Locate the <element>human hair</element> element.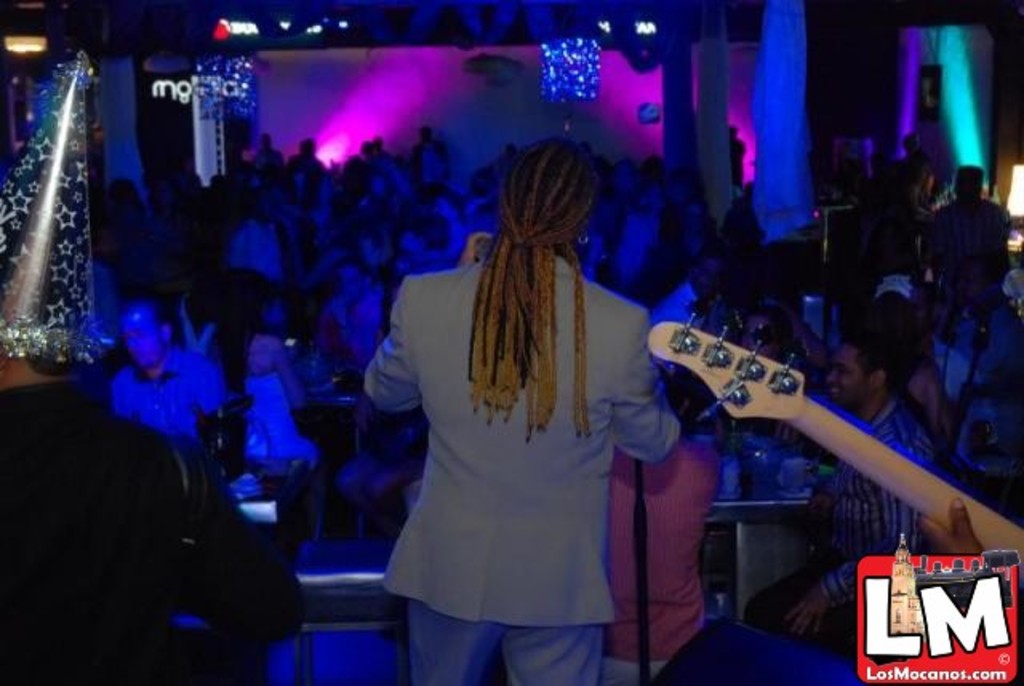
Element bbox: <bbox>835, 334, 894, 377</bbox>.
